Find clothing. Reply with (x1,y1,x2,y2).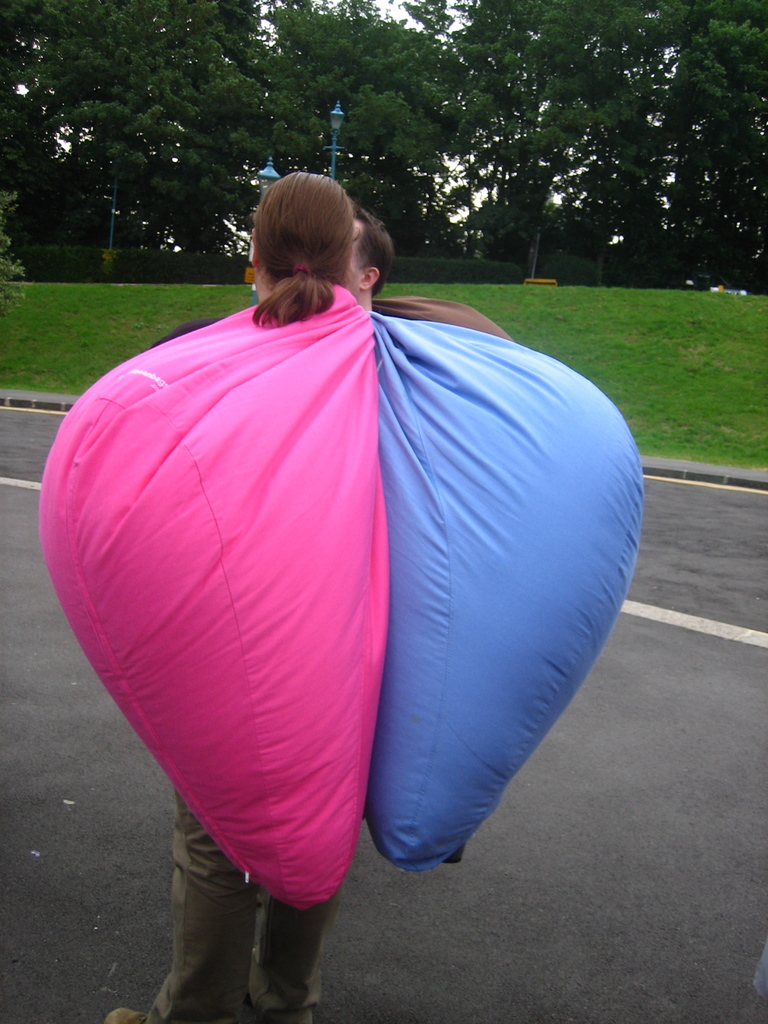
(147,326,351,1015).
